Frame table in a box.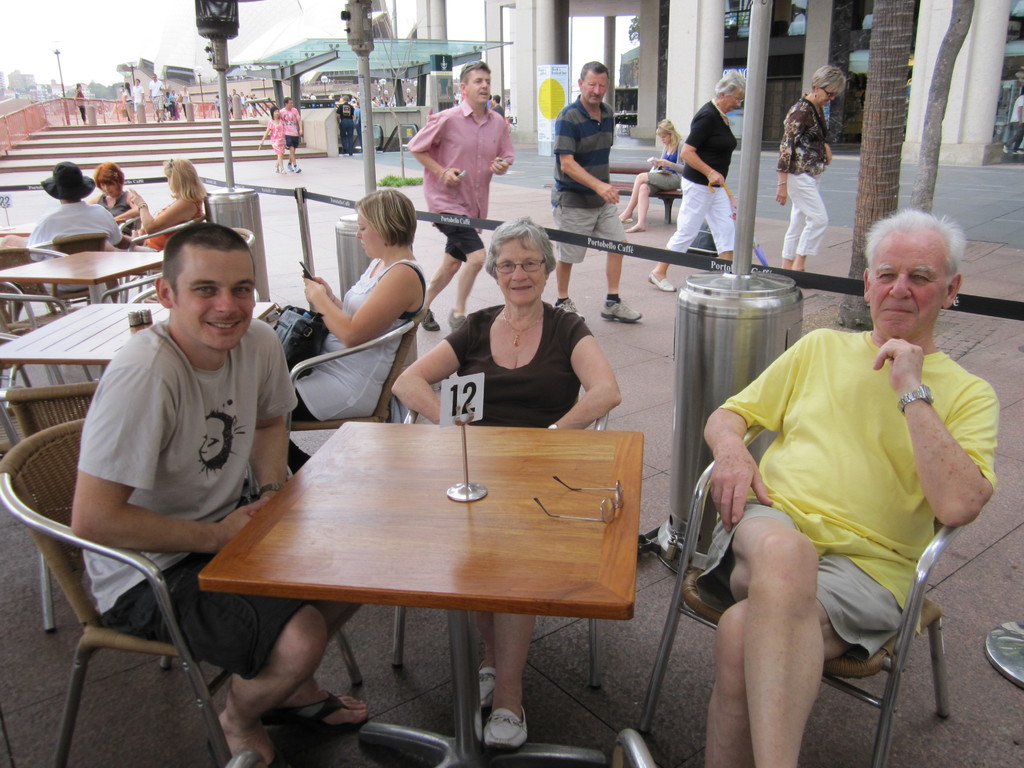
BBox(0, 292, 276, 382).
